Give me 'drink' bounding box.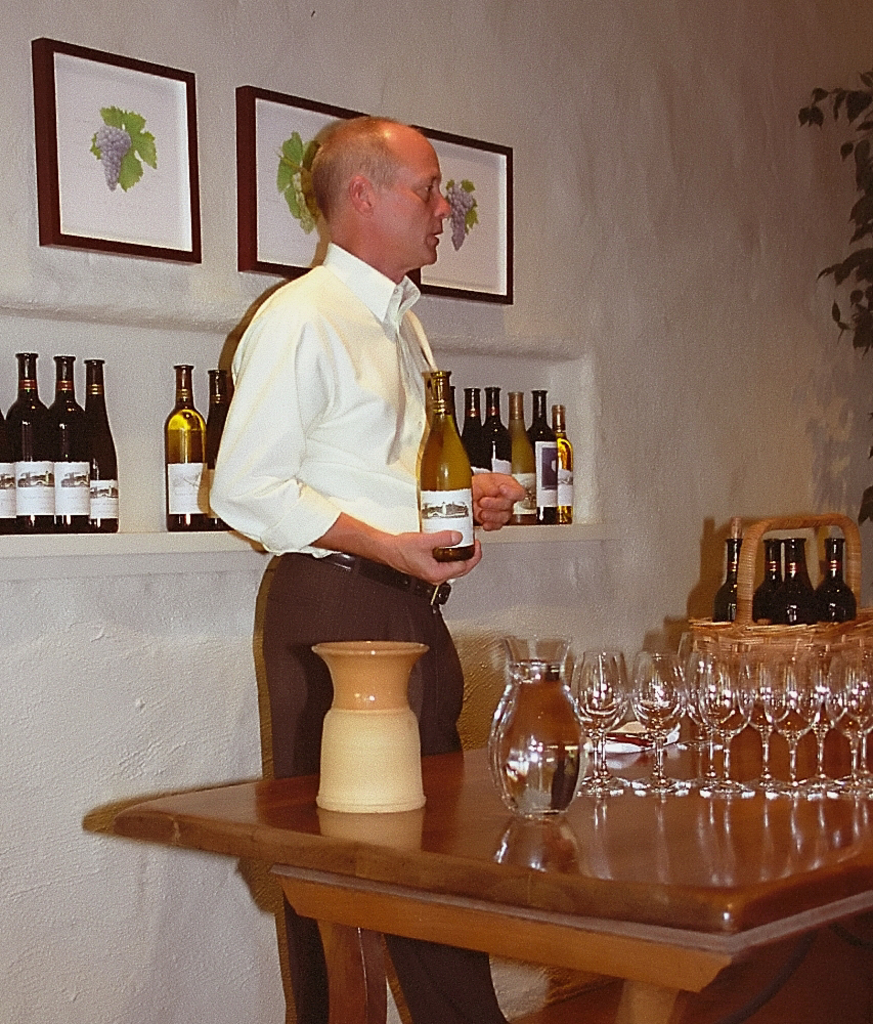
481, 384, 511, 475.
